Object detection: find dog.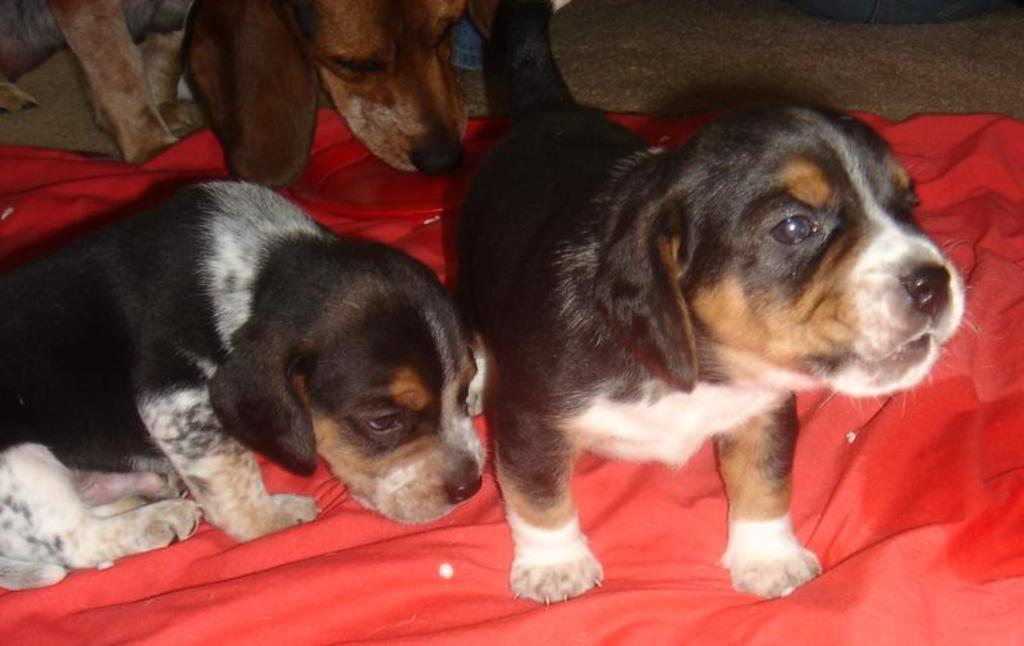
(x1=0, y1=0, x2=499, y2=193).
